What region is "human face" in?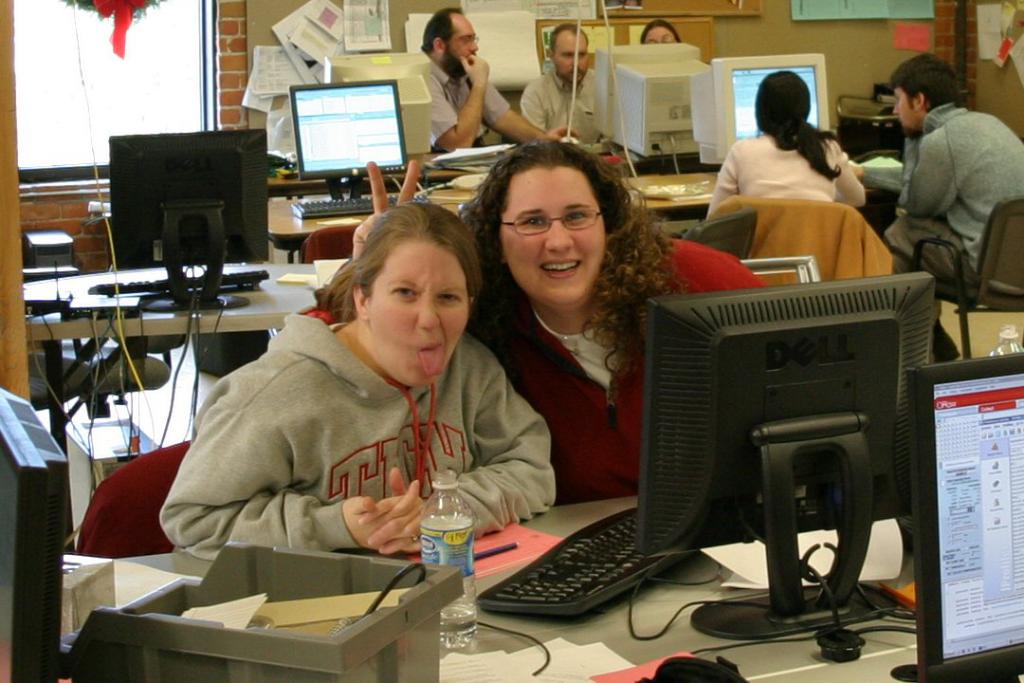
x1=644, y1=25, x2=680, y2=44.
